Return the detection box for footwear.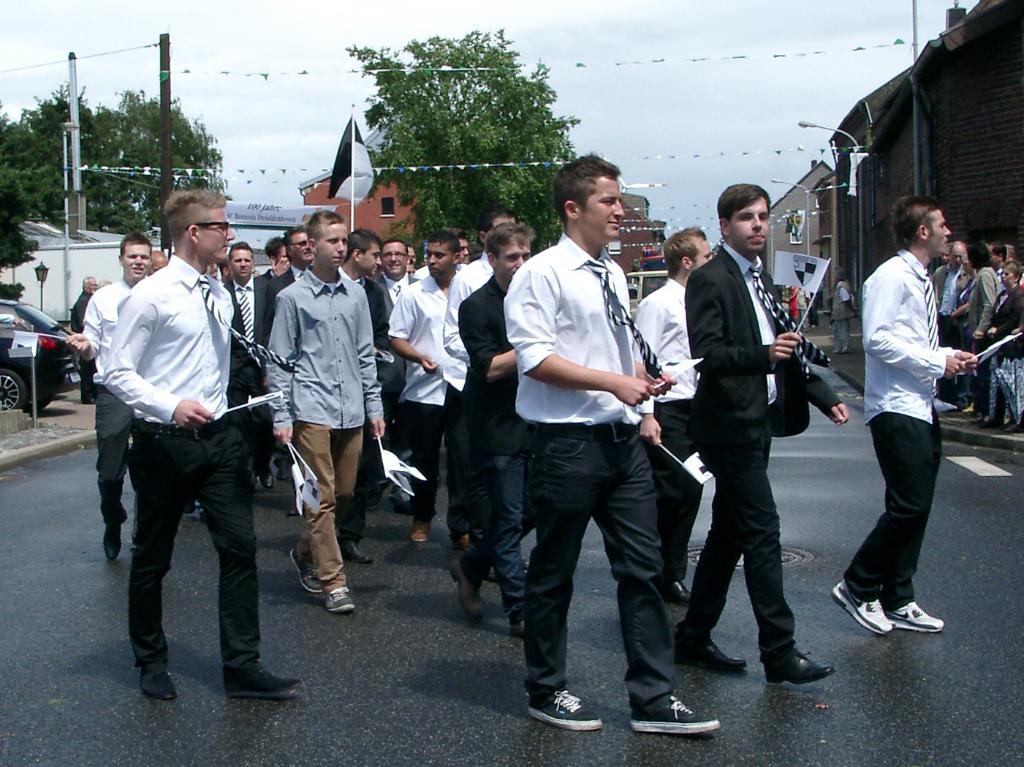
[261, 472, 270, 491].
